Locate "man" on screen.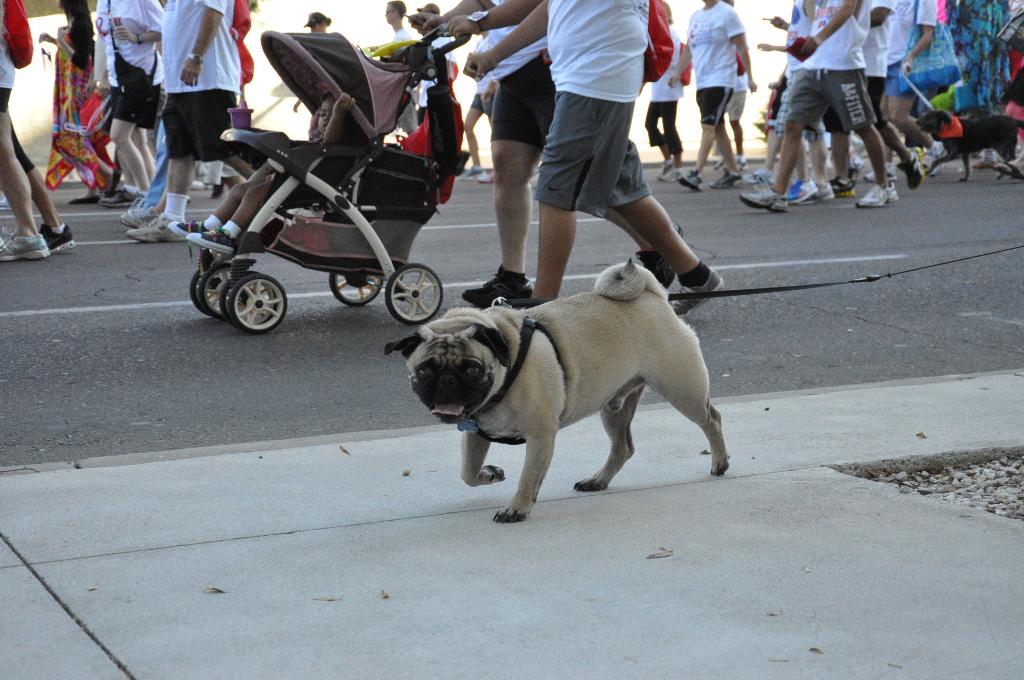
On screen at box=[8, 119, 74, 256].
